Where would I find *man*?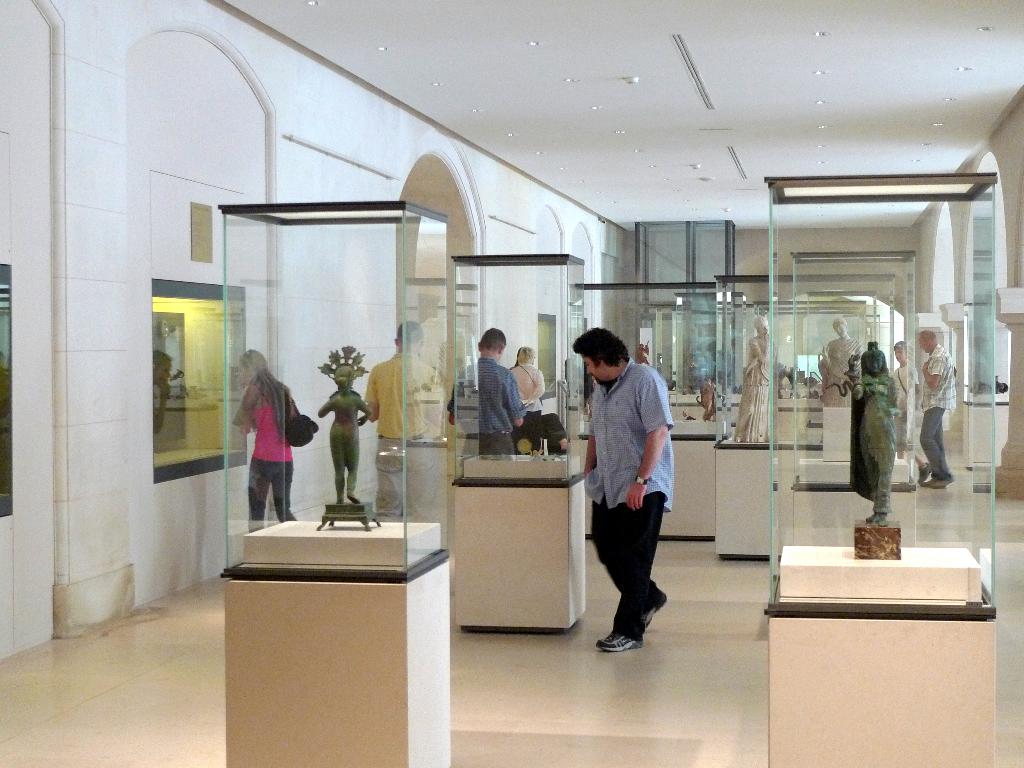
At crop(445, 324, 523, 462).
